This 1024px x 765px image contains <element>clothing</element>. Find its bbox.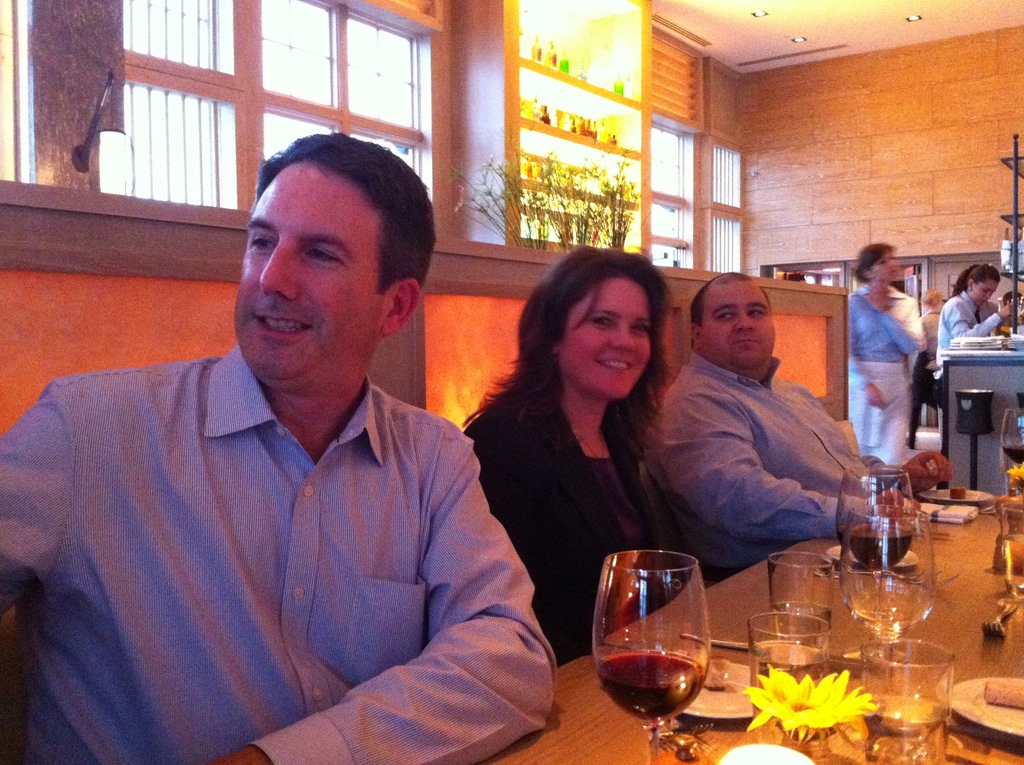
467/382/682/665.
